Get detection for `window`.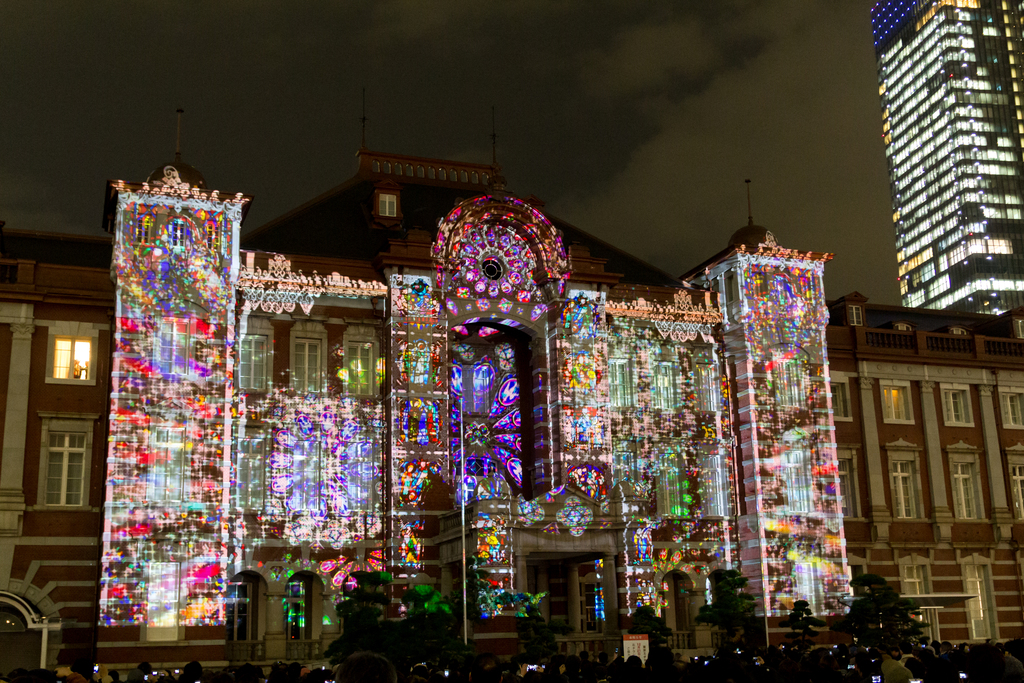
Detection: <bbox>941, 383, 973, 425</bbox>.
